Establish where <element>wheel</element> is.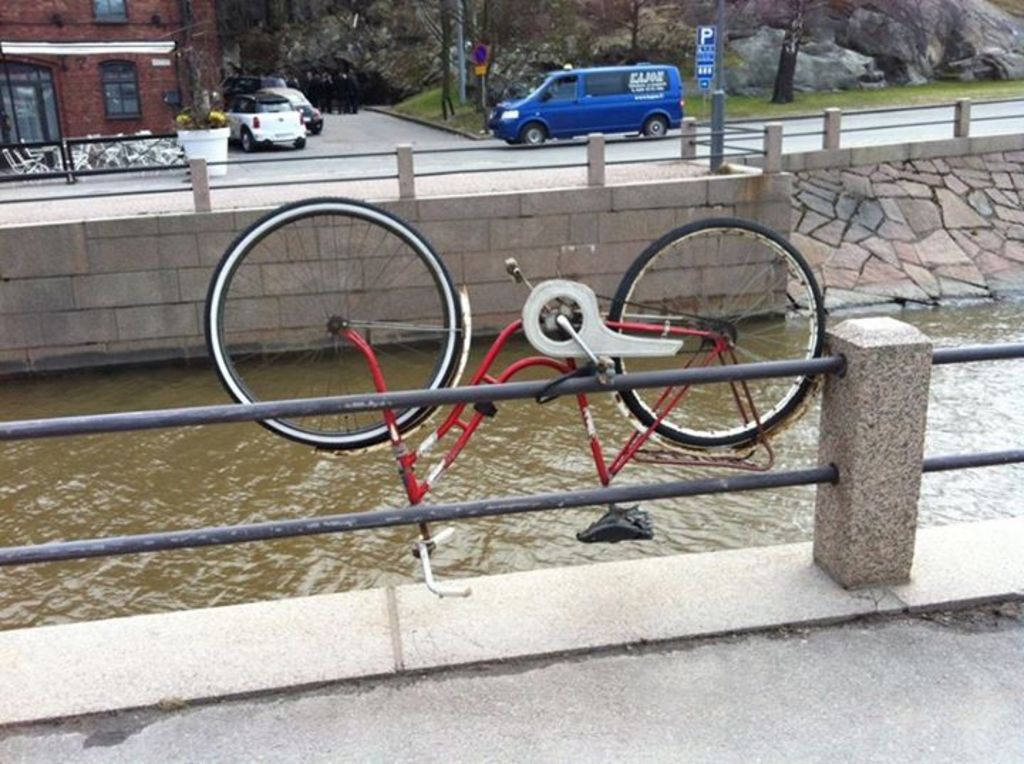
Established at <box>240,129,255,151</box>.
